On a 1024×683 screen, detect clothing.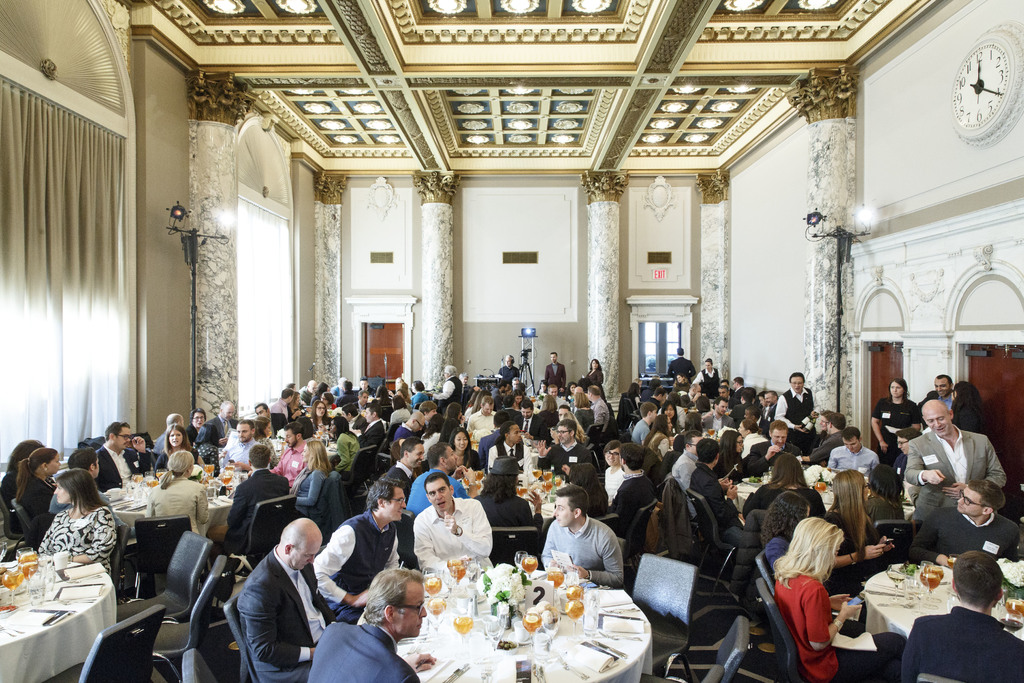
Rect(774, 572, 904, 682).
